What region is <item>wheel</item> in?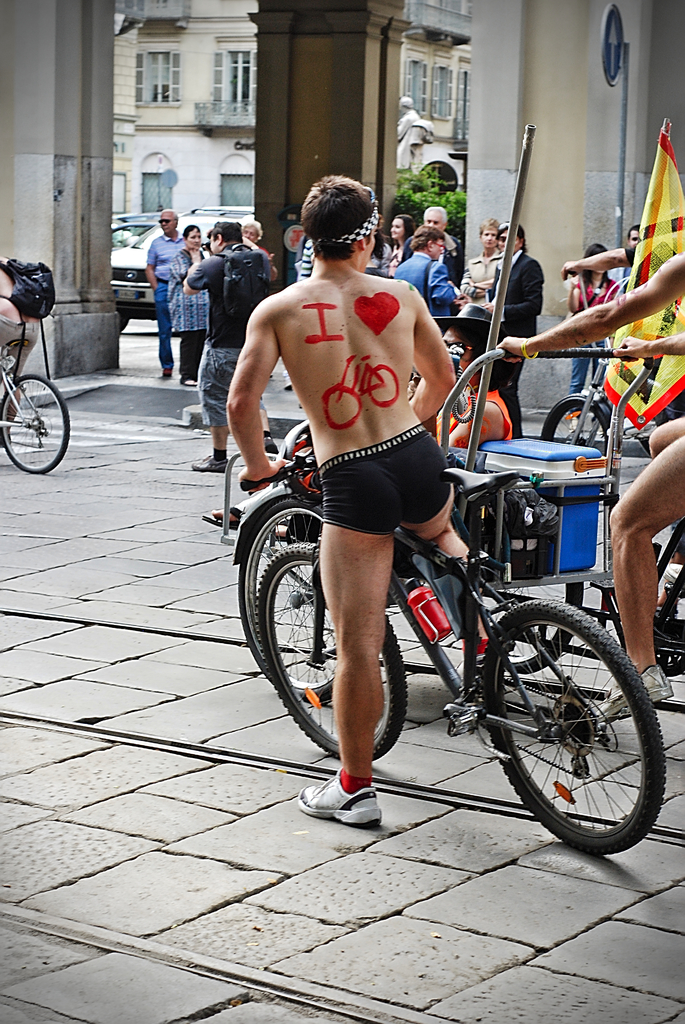
x1=255, y1=538, x2=410, y2=765.
